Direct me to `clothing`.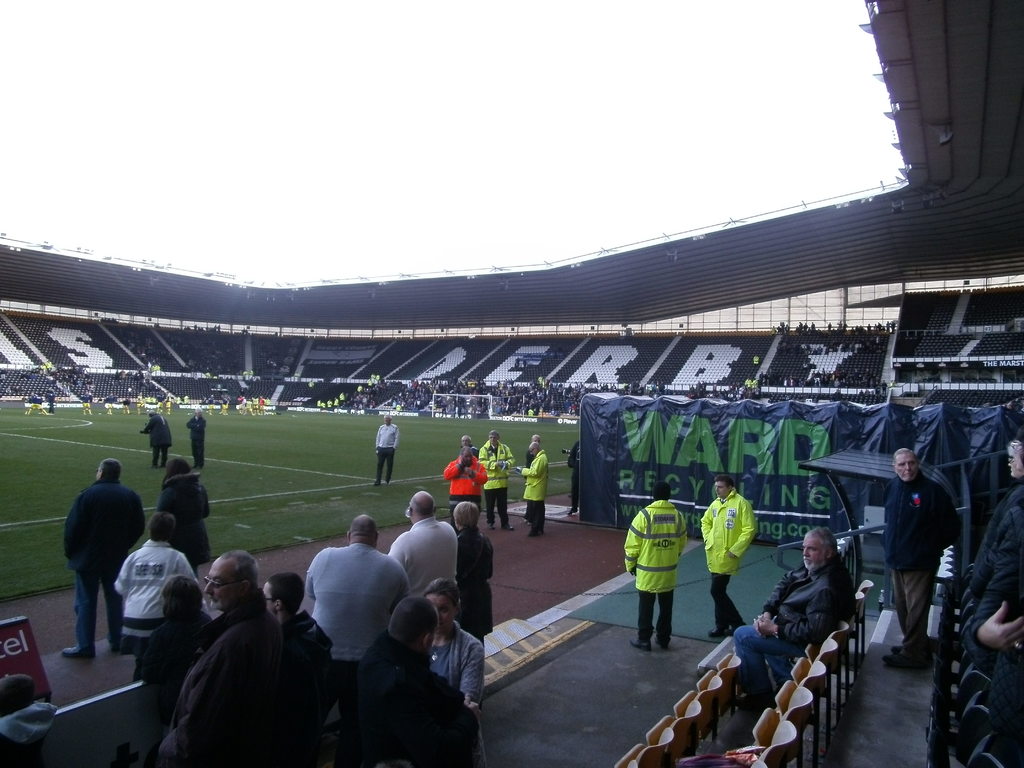
Direction: crop(962, 478, 1023, 591).
